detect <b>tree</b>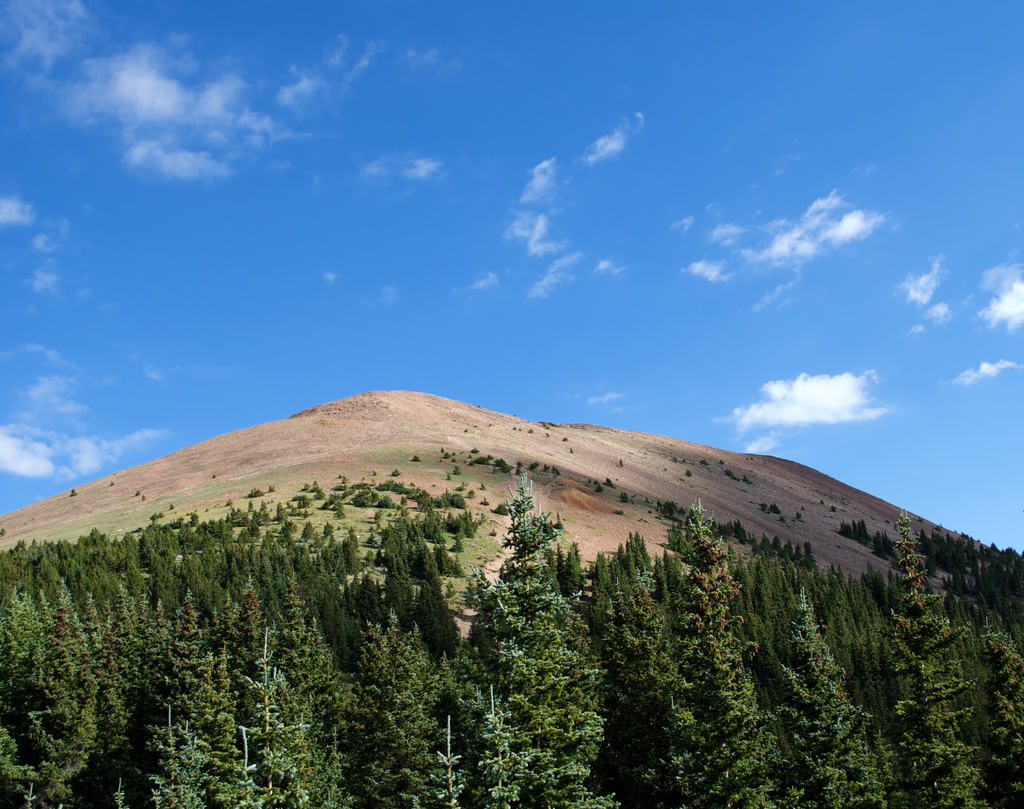
box=[517, 671, 621, 808]
